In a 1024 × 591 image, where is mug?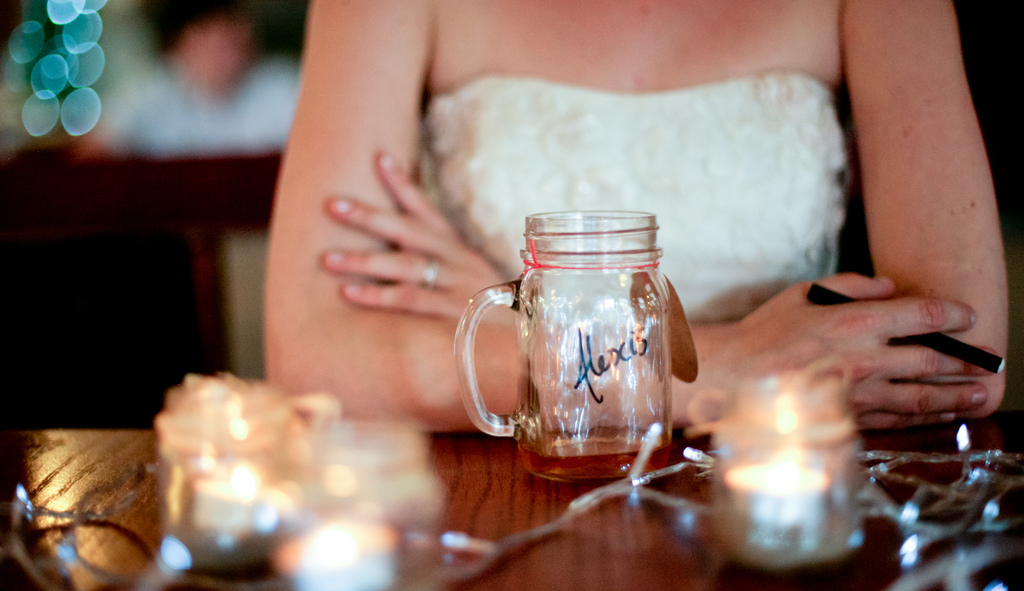
<box>455,211,674,484</box>.
